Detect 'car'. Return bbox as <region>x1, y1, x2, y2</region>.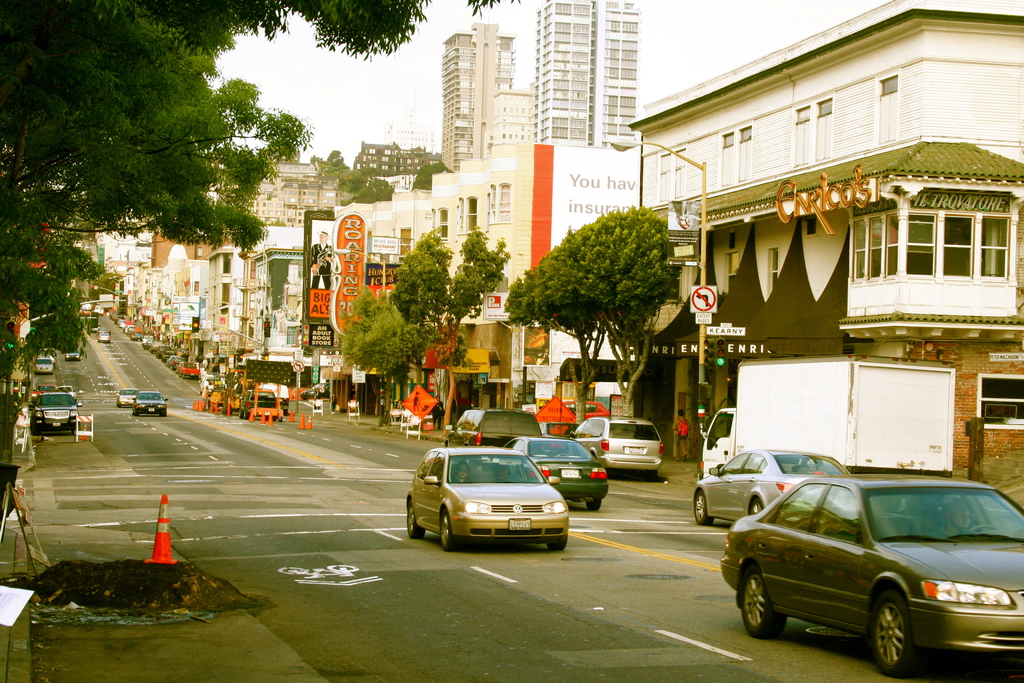
<region>301, 383, 329, 400</region>.
